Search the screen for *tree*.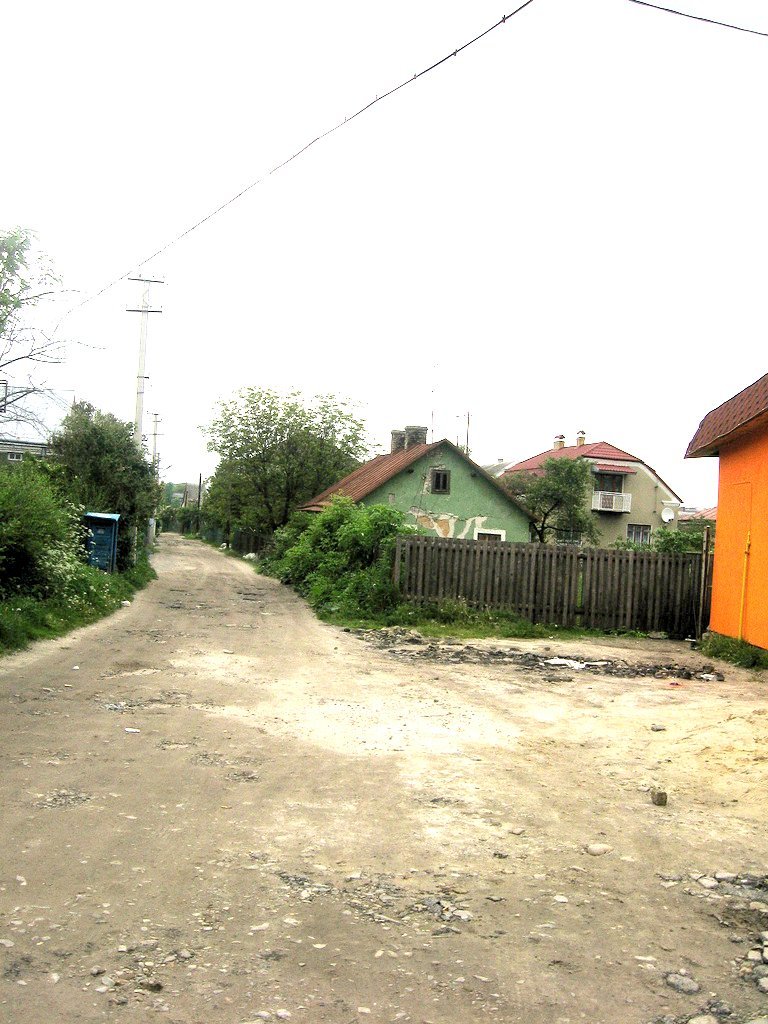
Found at 0/209/74/450.
